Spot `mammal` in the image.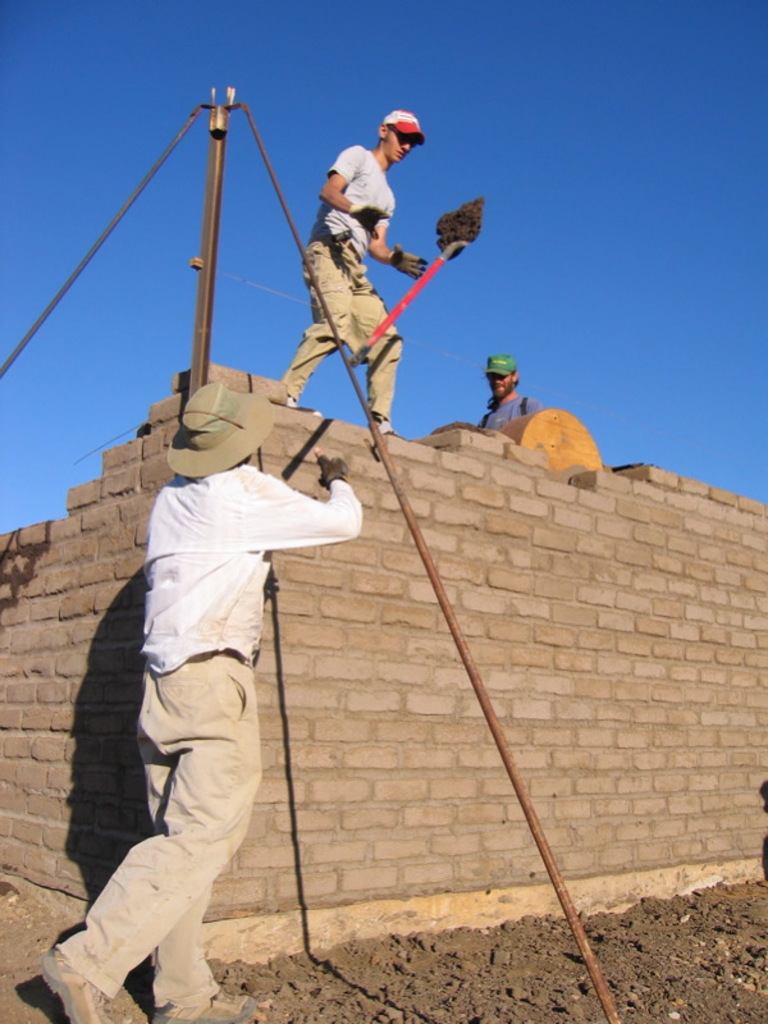
`mammal` found at [74,348,361,996].
